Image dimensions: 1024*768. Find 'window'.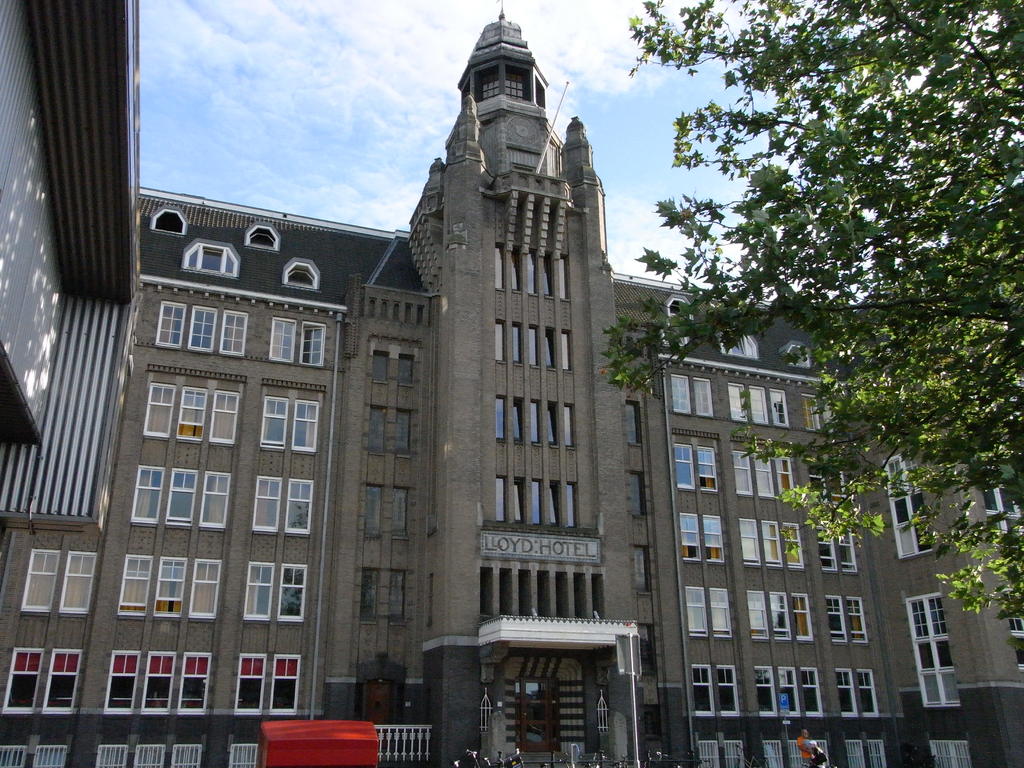
397/357/413/387.
